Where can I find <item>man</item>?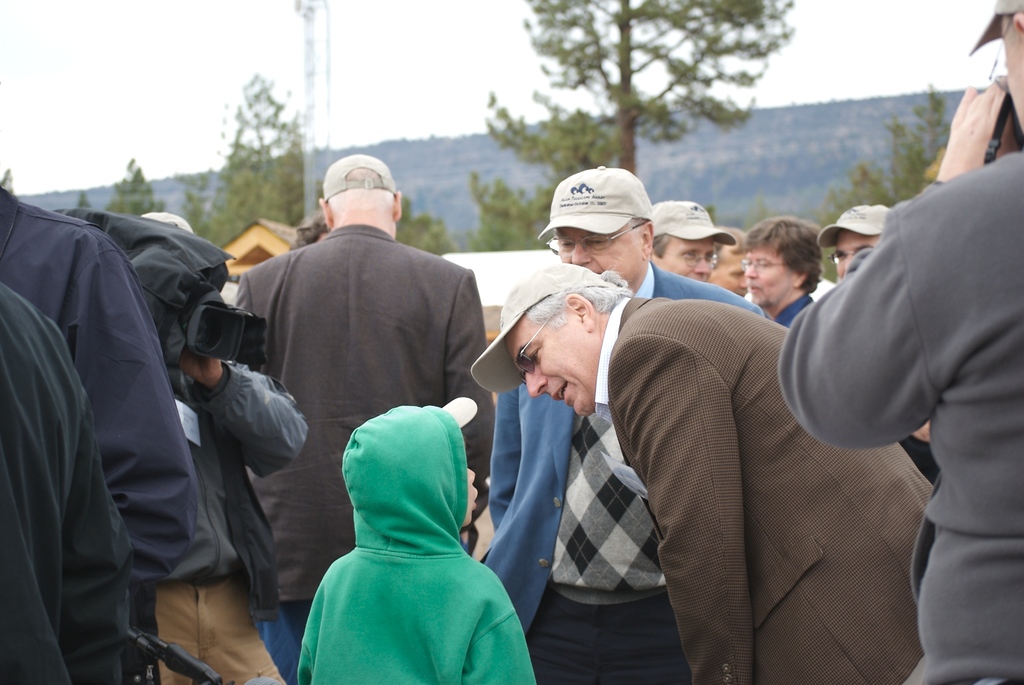
You can find it at box=[641, 194, 732, 276].
